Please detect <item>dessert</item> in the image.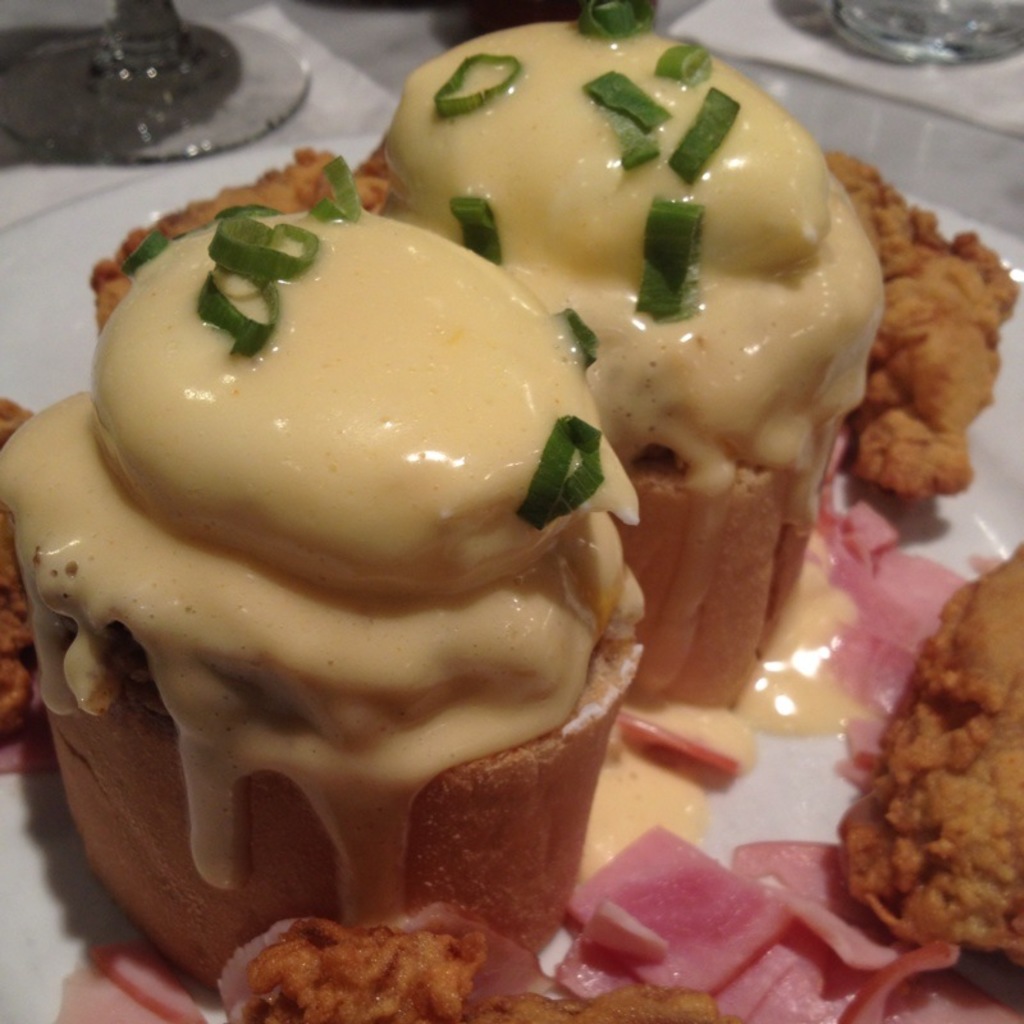
(389, 0, 890, 705).
